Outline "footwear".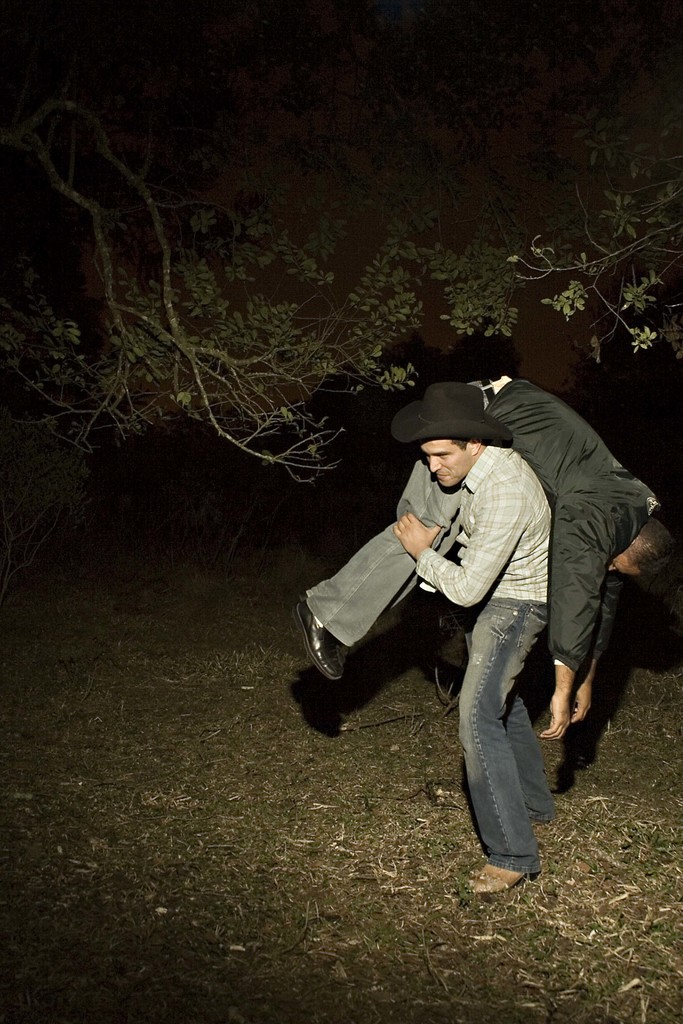
Outline: {"left": 292, "top": 597, "right": 346, "bottom": 686}.
